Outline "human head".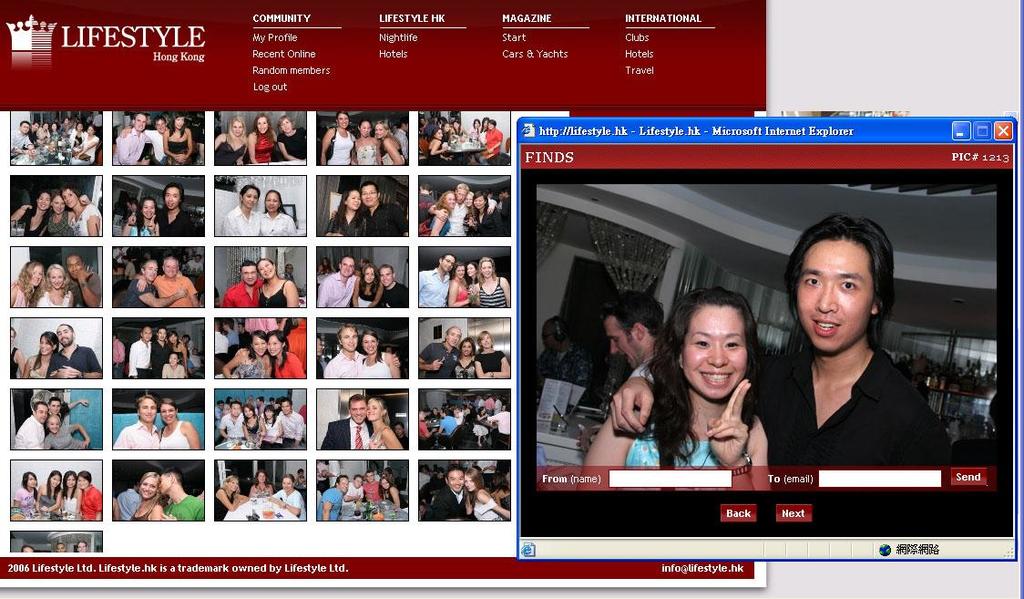
Outline: (left=258, top=472, right=267, bottom=485).
